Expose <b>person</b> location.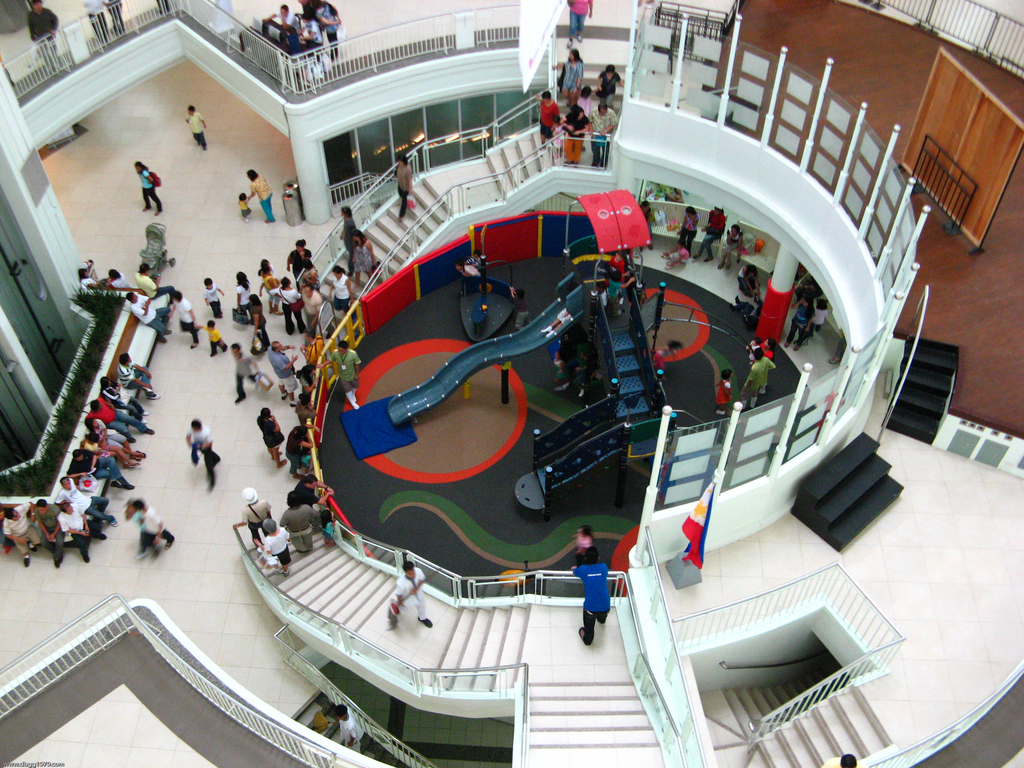
Exposed at bbox=(714, 365, 733, 412).
